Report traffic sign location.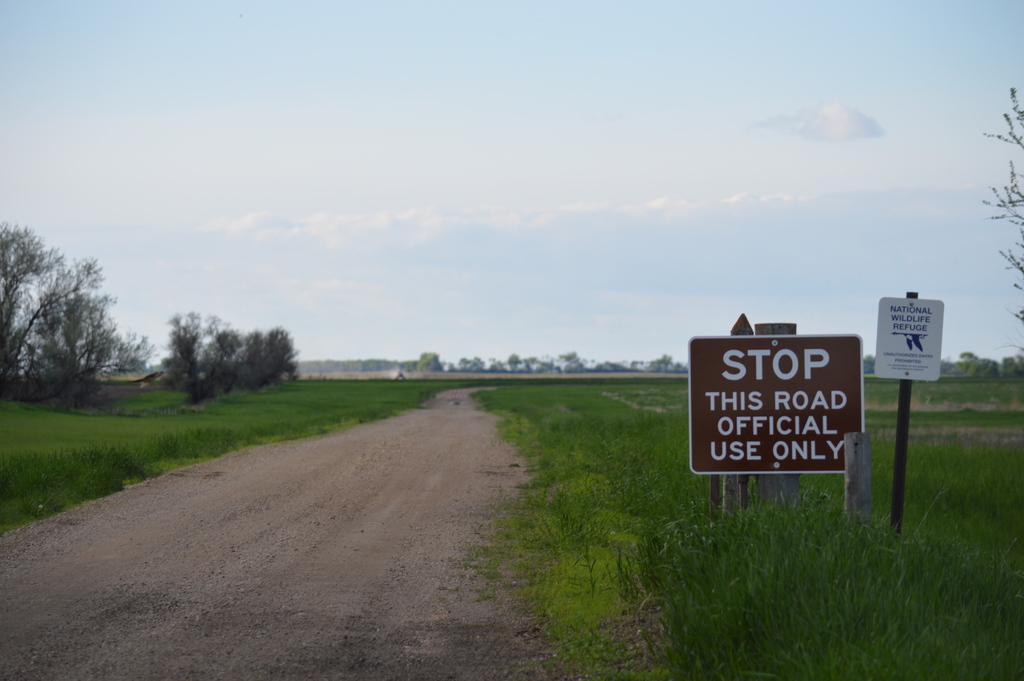
Report: (left=689, top=330, right=863, bottom=481).
